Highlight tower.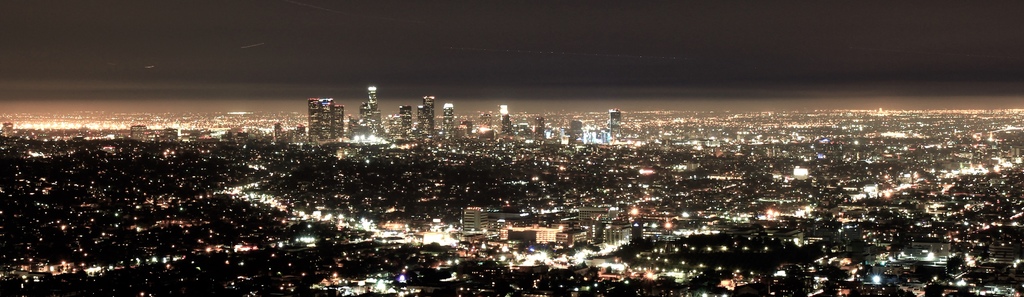
Highlighted region: (564, 120, 582, 143).
